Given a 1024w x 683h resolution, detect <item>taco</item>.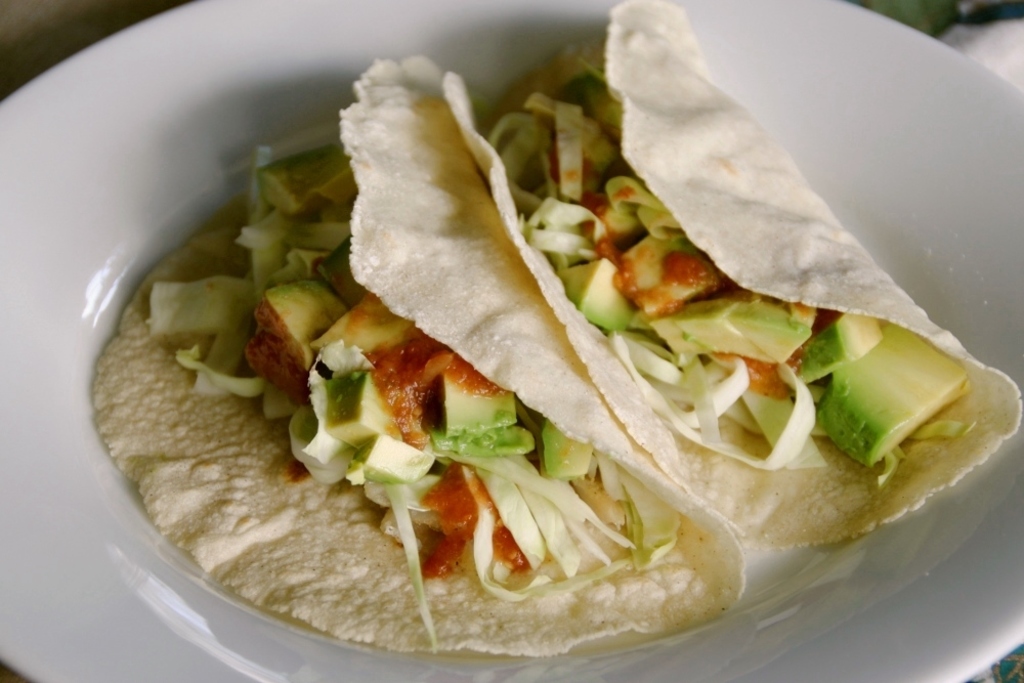
[x1=117, y1=62, x2=738, y2=654].
